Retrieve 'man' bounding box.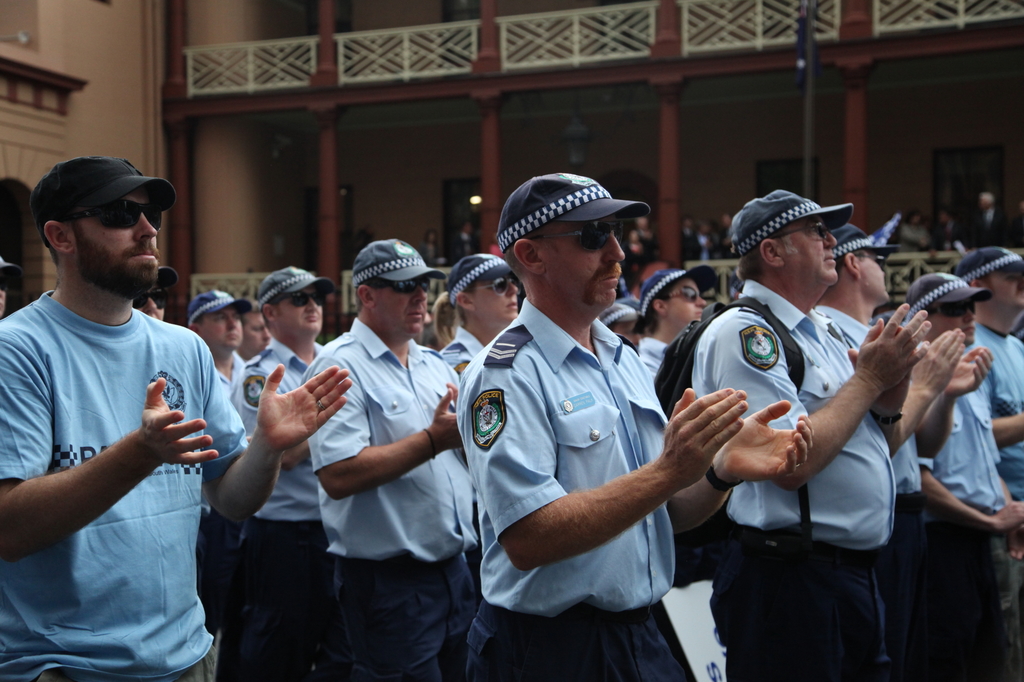
Bounding box: region(0, 153, 359, 681).
